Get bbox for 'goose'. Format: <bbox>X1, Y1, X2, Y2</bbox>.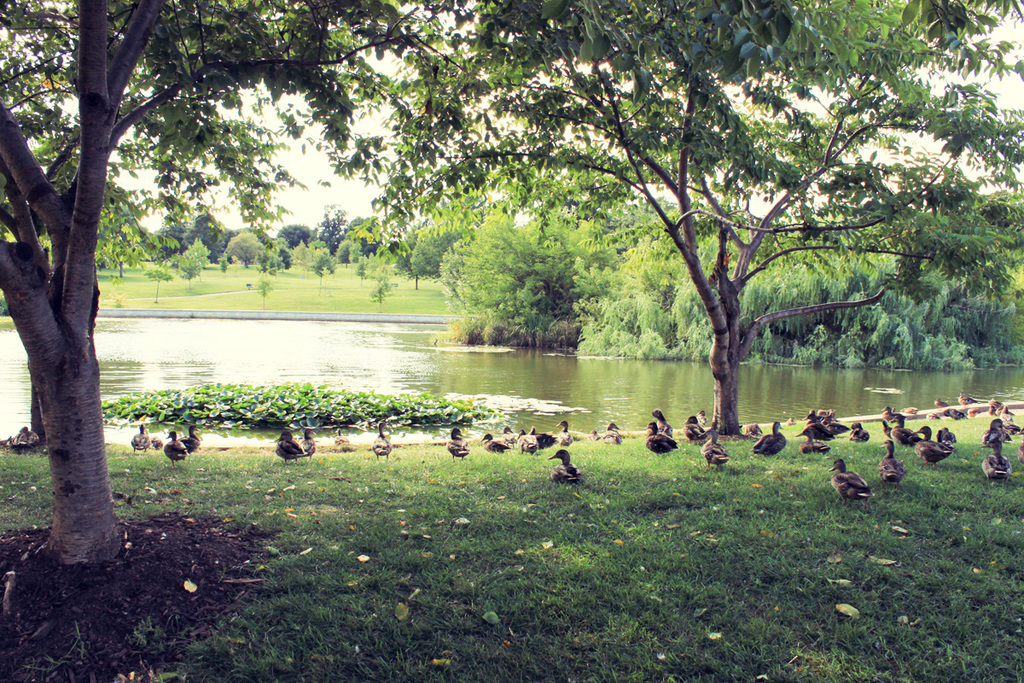
<bbox>883, 405, 900, 423</bbox>.
